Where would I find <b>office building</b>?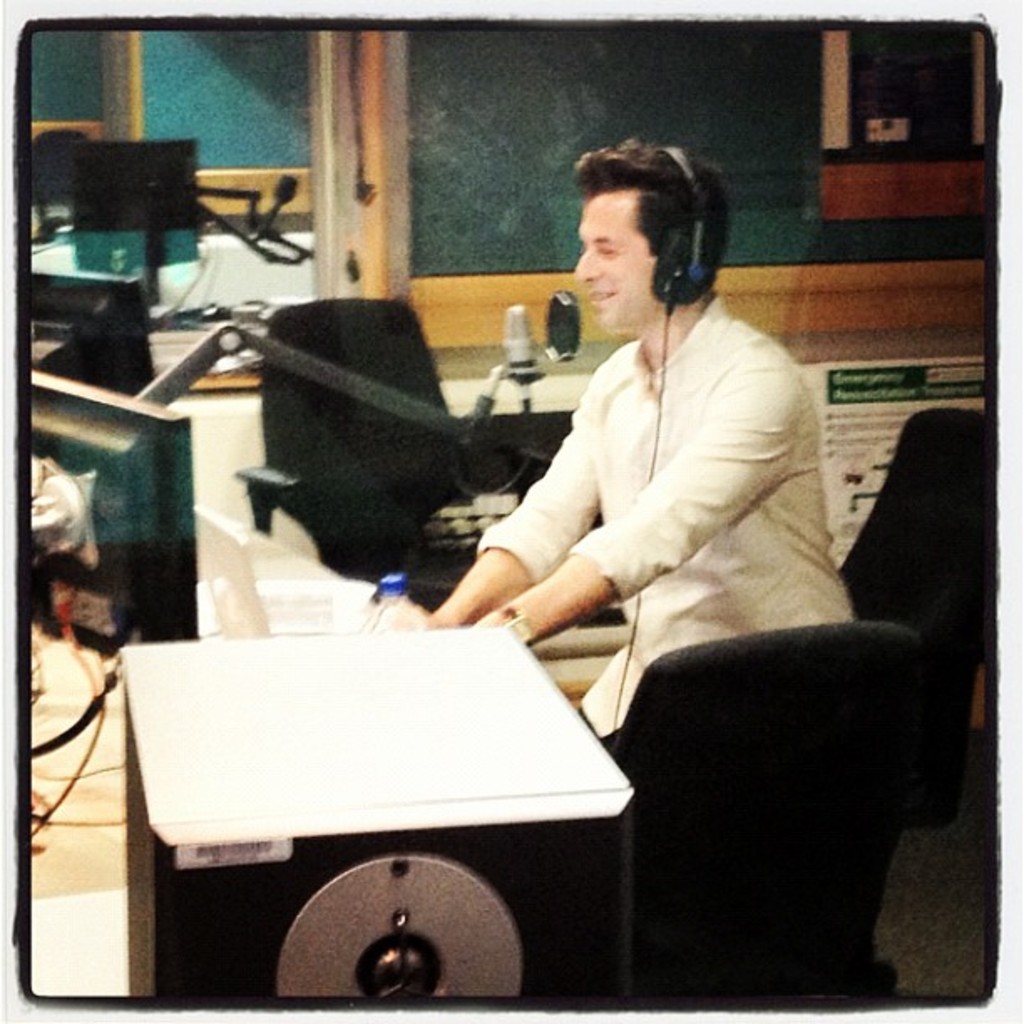
At <bbox>0, 0, 1023, 1023</bbox>.
